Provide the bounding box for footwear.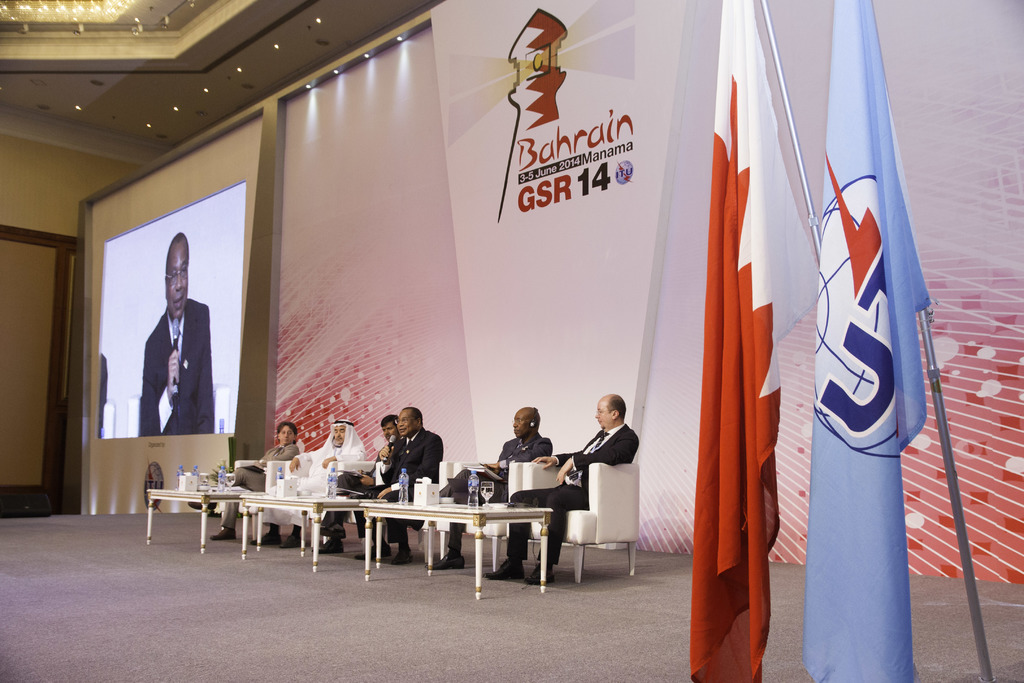
x1=479 y1=556 x2=525 y2=581.
